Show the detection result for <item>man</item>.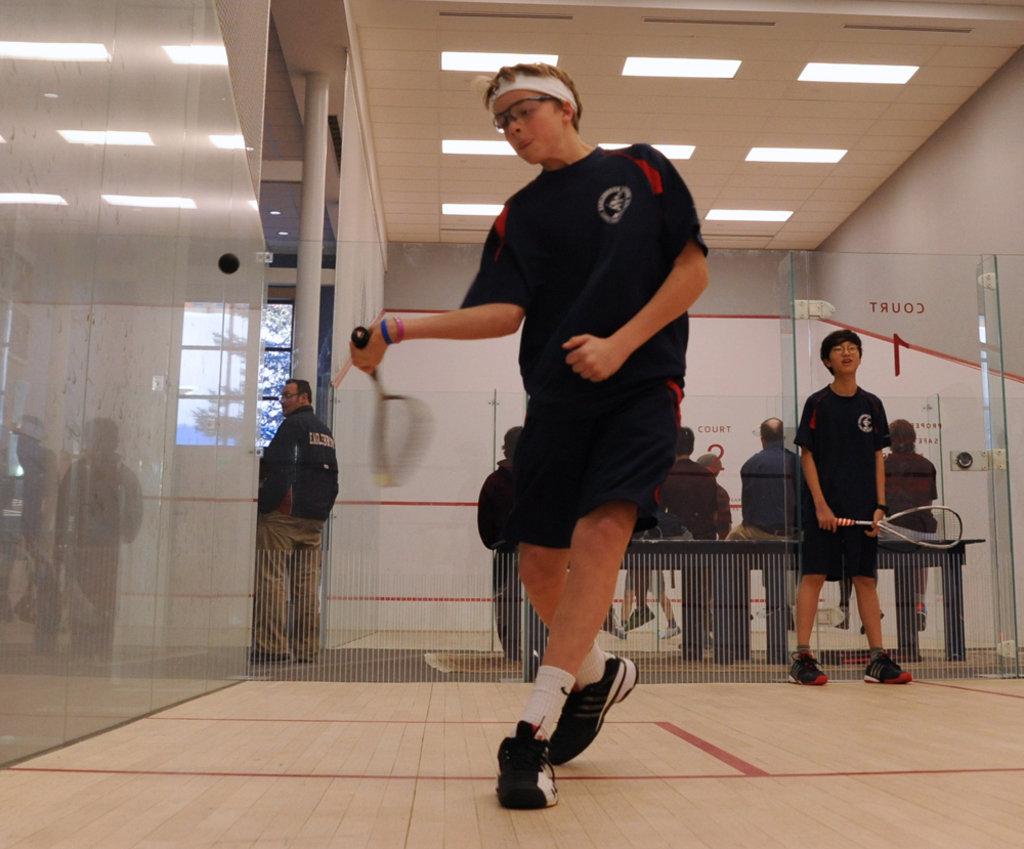
left=786, top=324, right=930, bottom=681.
